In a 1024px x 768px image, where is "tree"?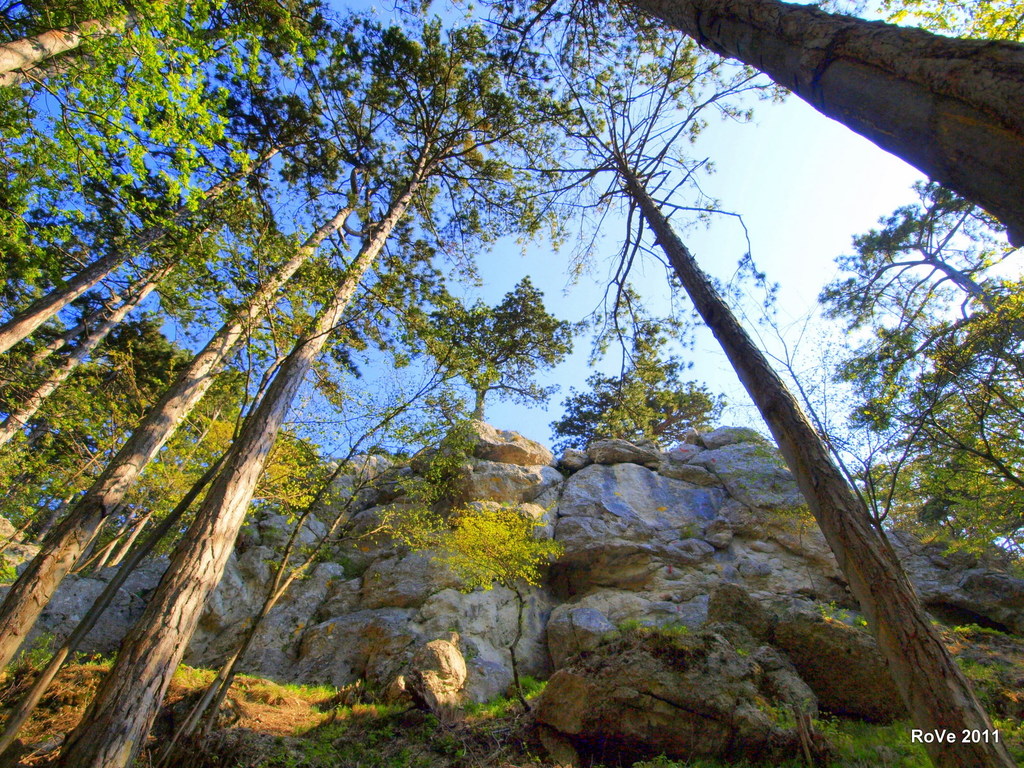
(44, 24, 581, 767).
